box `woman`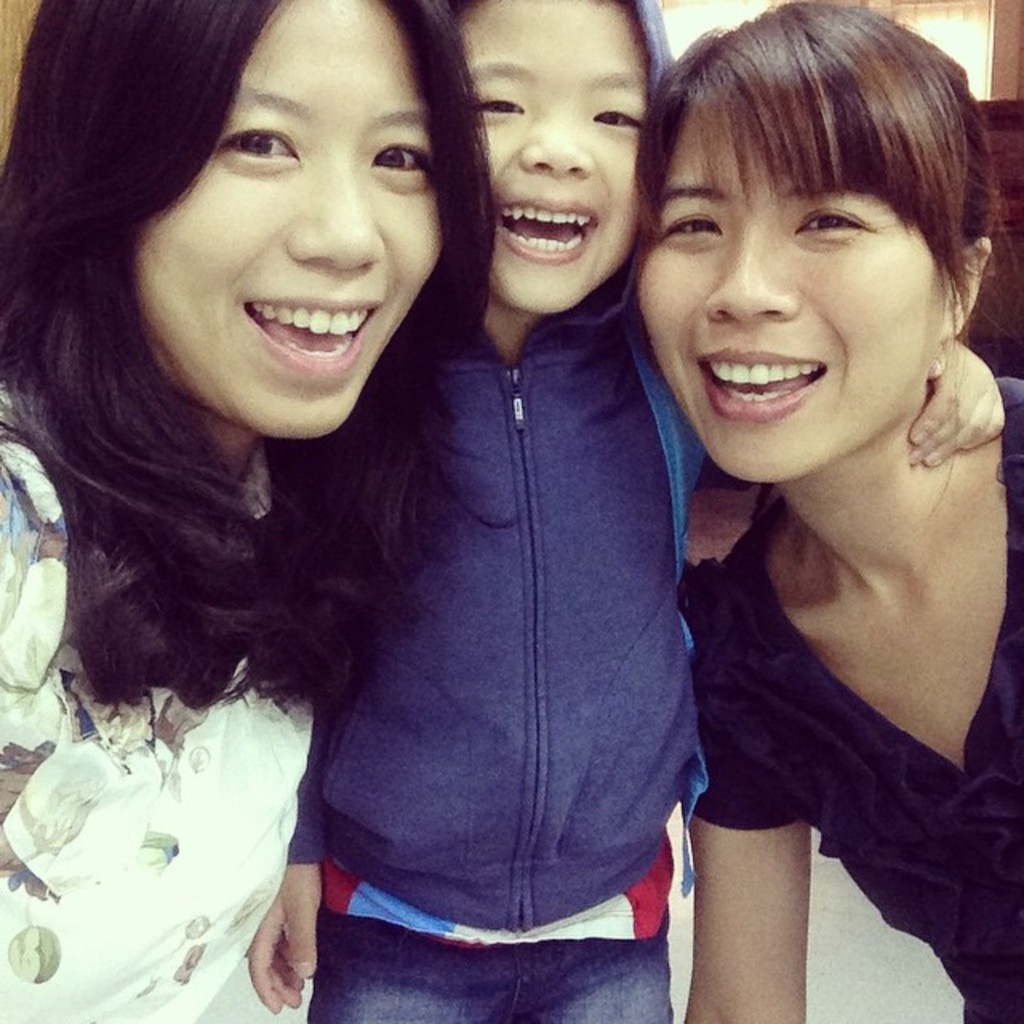
573, 21, 1023, 968
